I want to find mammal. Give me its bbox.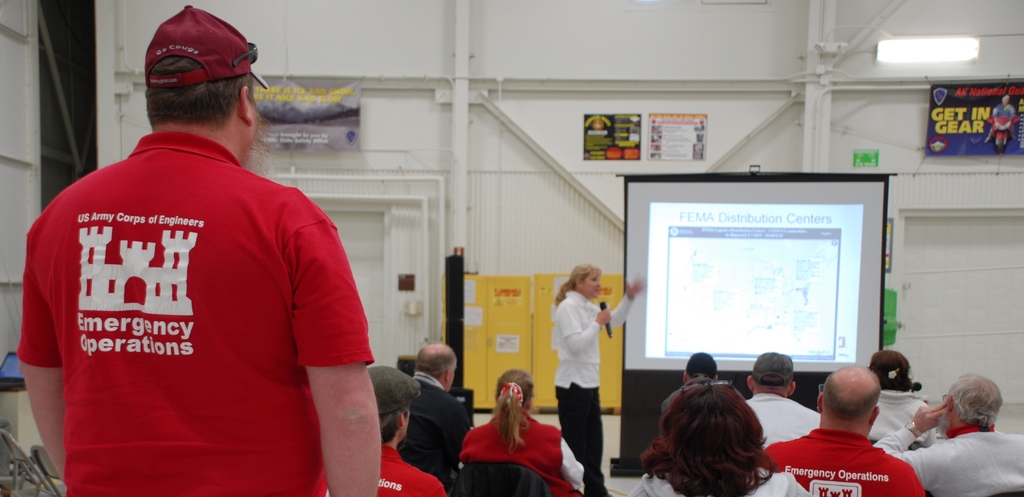
bbox=(876, 373, 1023, 496).
